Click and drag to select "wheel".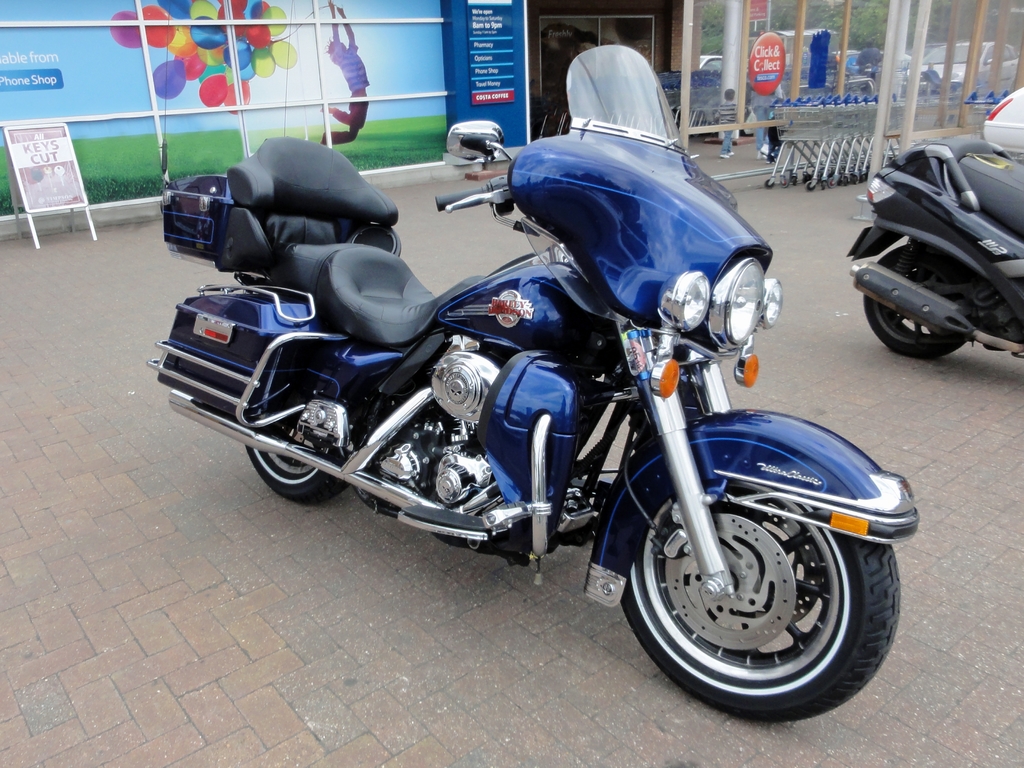
Selection: box(242, 410, 341, 506).
